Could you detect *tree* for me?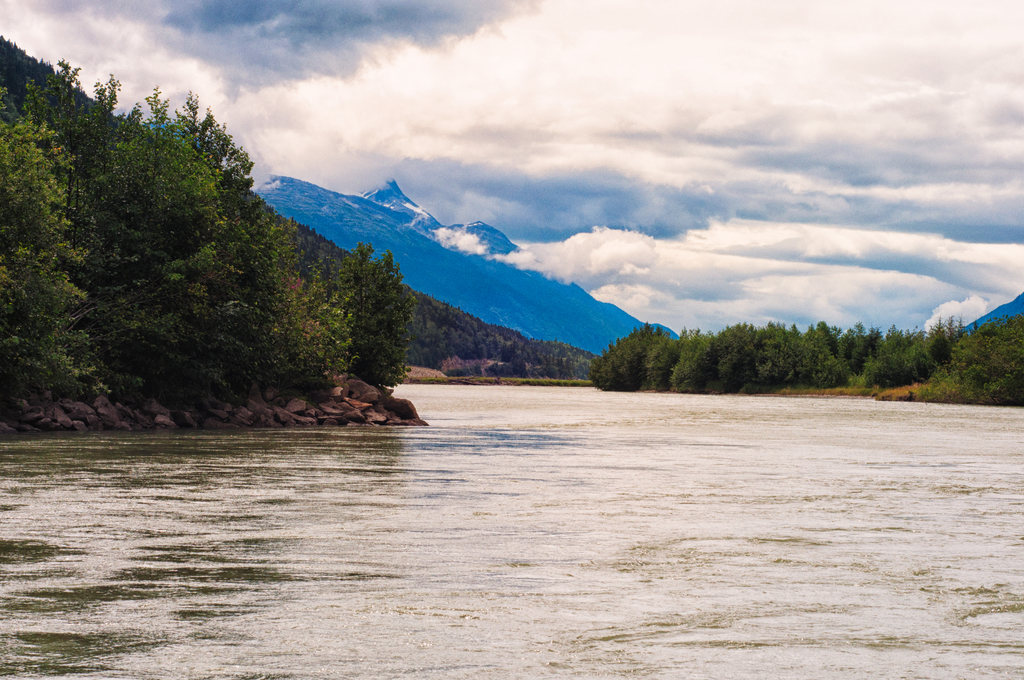
Detection result: Rect(62, 105, 272, 390).
